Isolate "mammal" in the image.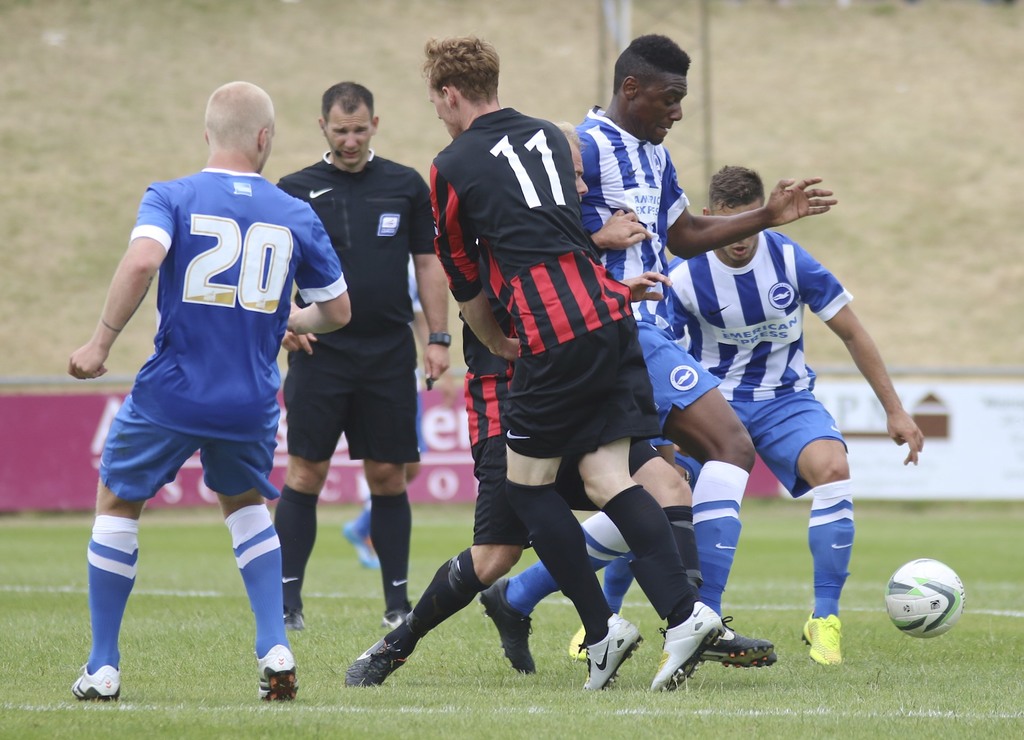
Isolated region: bbox=(276, 76, 454, 631).
